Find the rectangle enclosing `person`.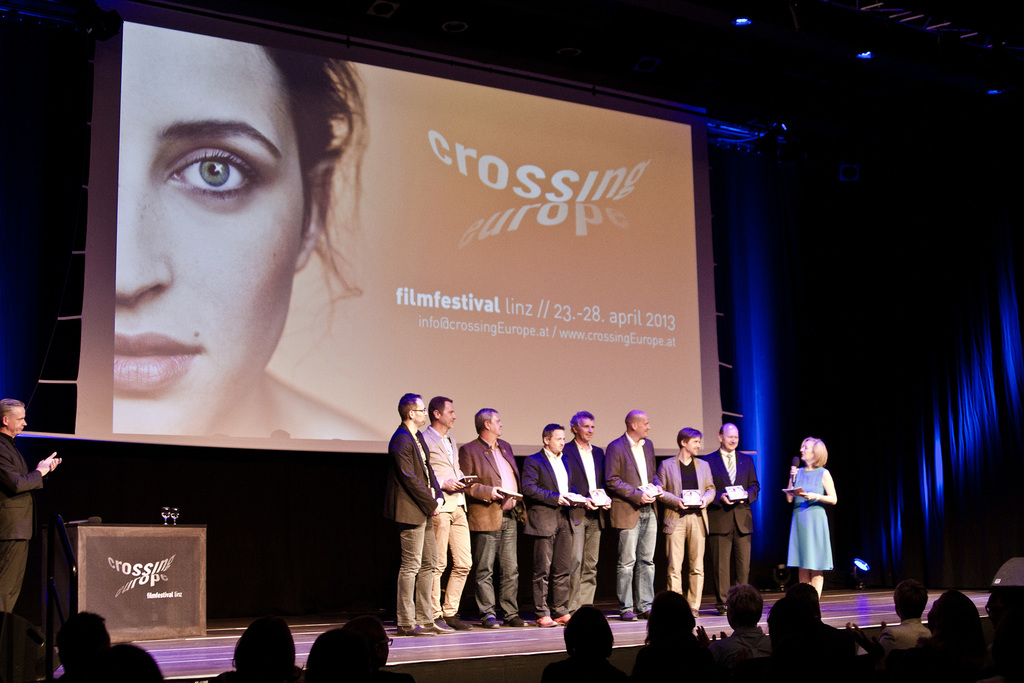
box=[781, 432, 841, 602].
